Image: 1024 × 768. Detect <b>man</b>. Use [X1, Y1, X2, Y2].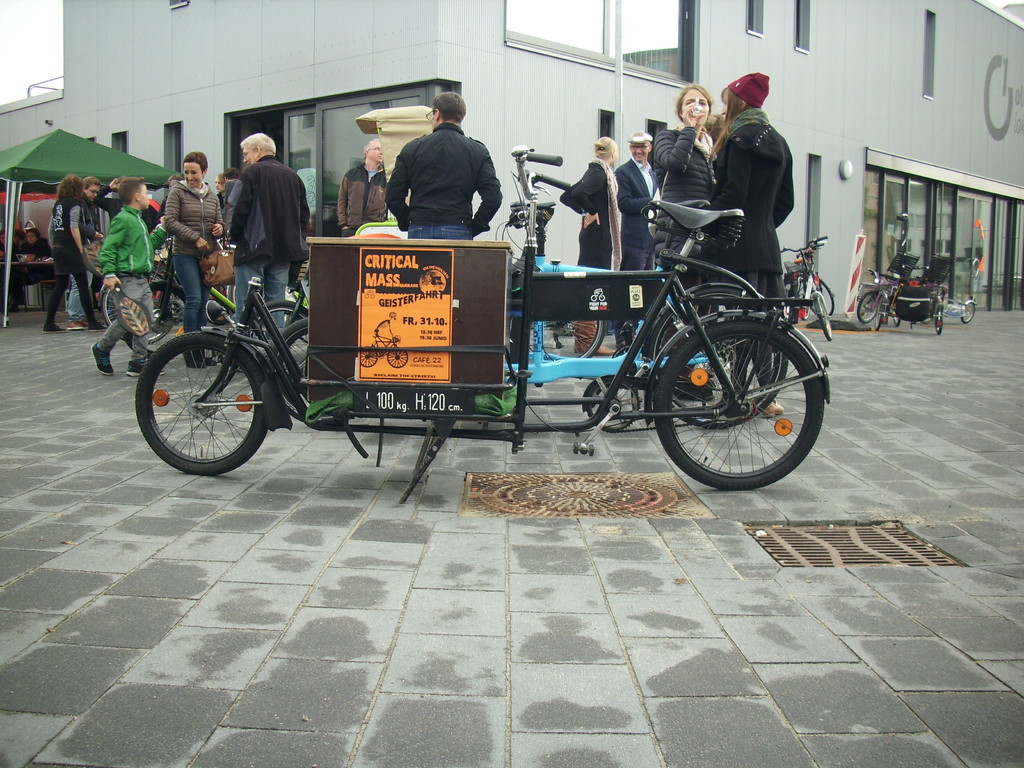
[335, 139, 388, 237].
